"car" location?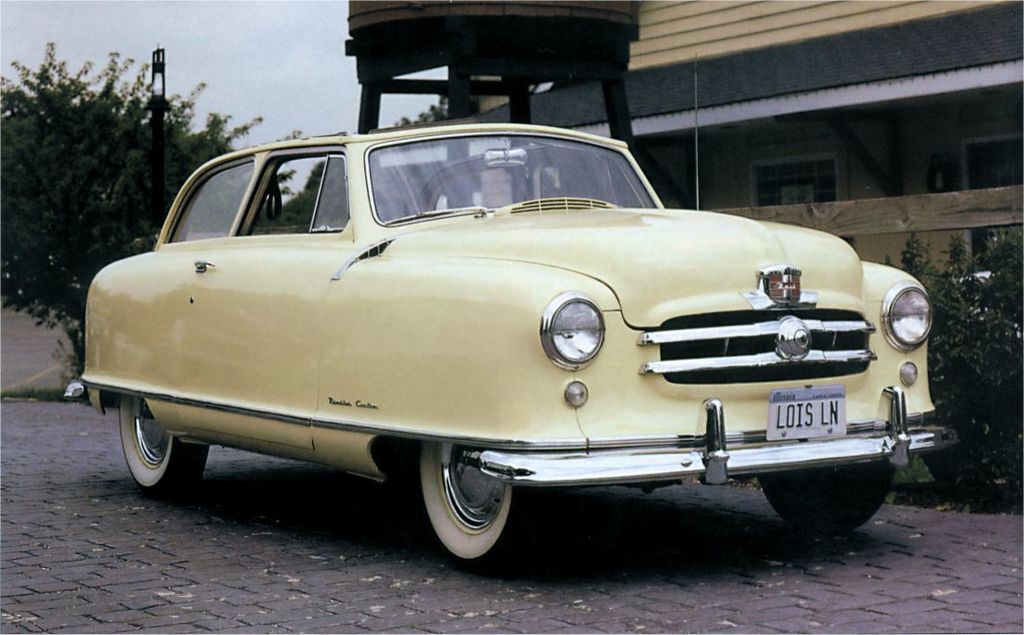
[63,52,959,572]
